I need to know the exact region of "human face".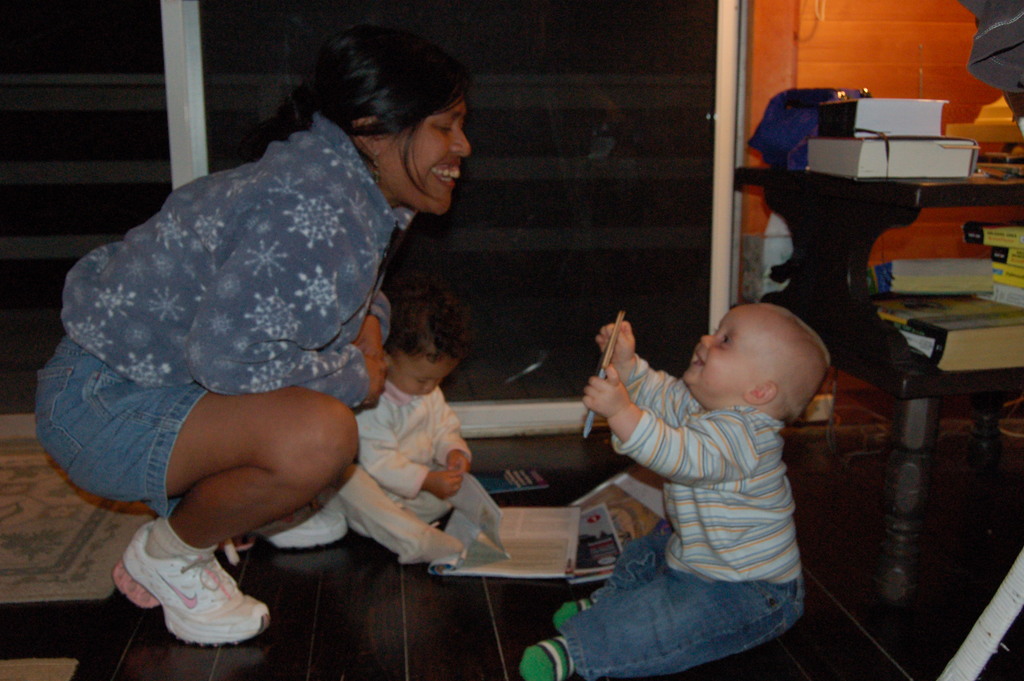
Region: bbox=[684, 310, 763, 406].
